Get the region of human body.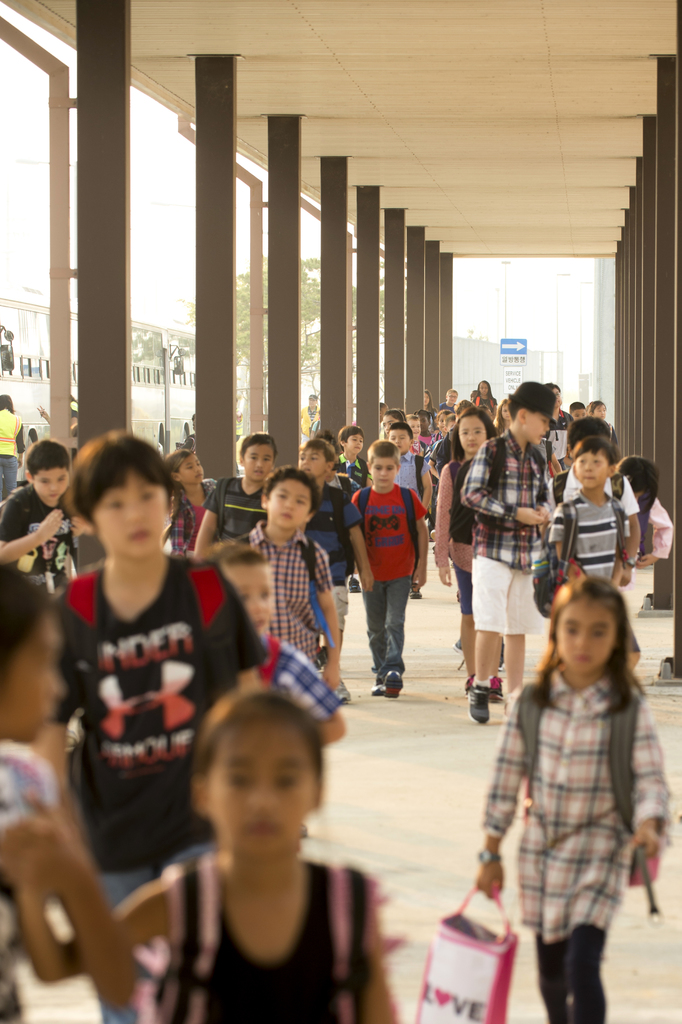
region(49, 426, 279, 1023).
